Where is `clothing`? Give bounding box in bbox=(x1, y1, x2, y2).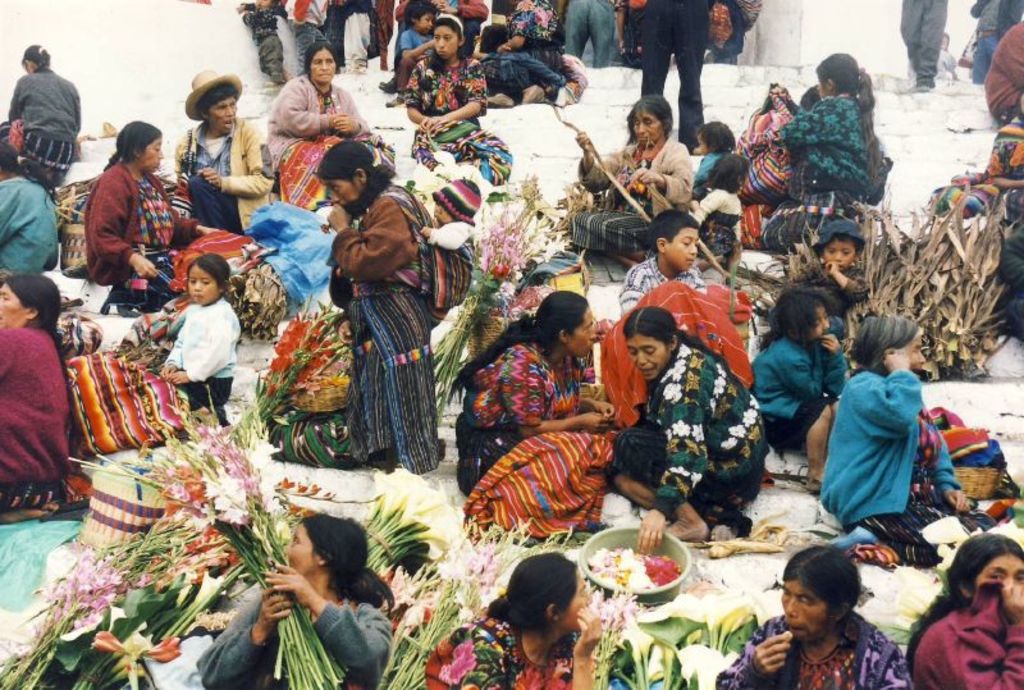
bbox=(323, 183, 434, 476).
